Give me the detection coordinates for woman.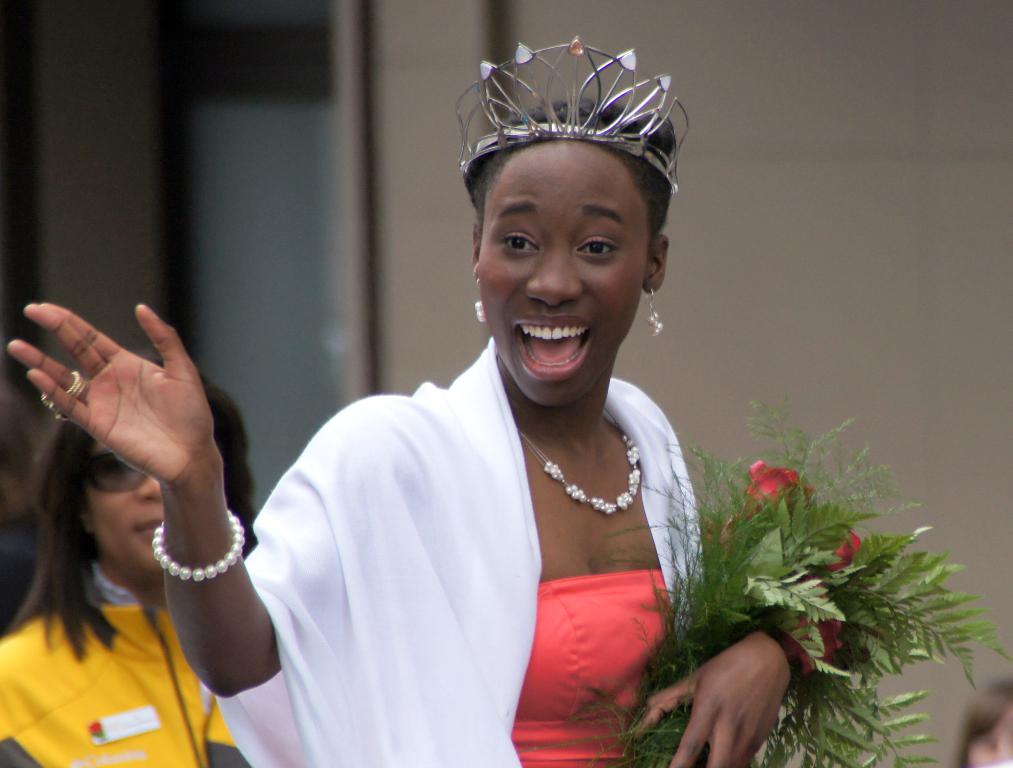
[0,359,259,767].
